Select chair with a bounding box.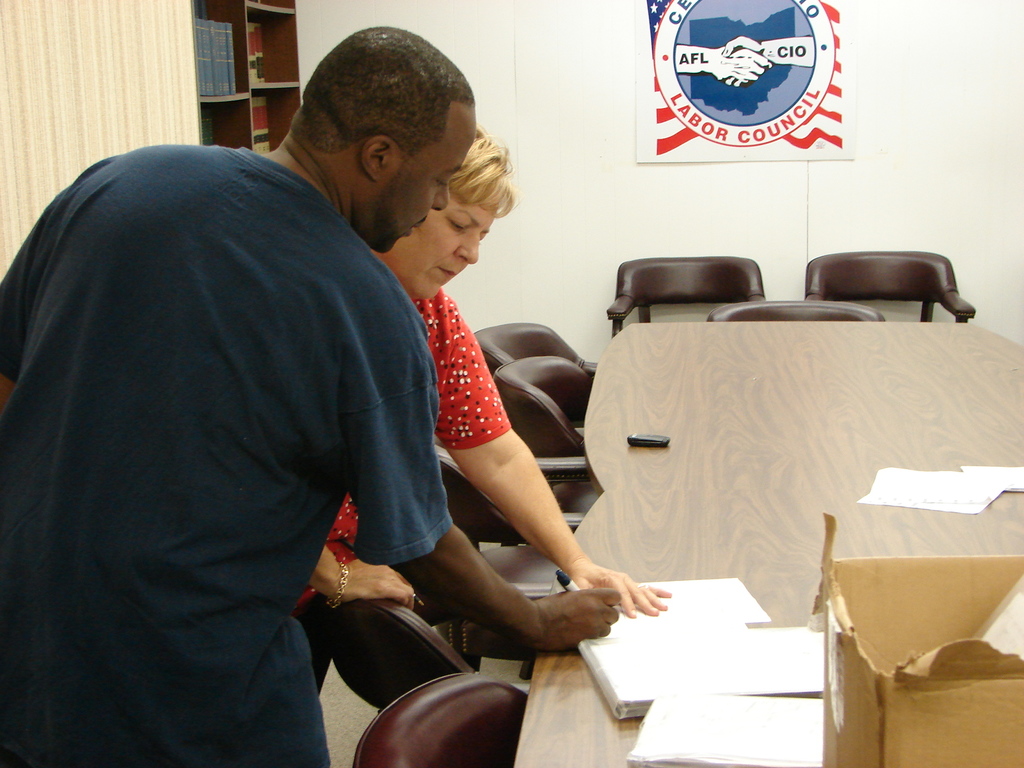
705:300:885:323.
